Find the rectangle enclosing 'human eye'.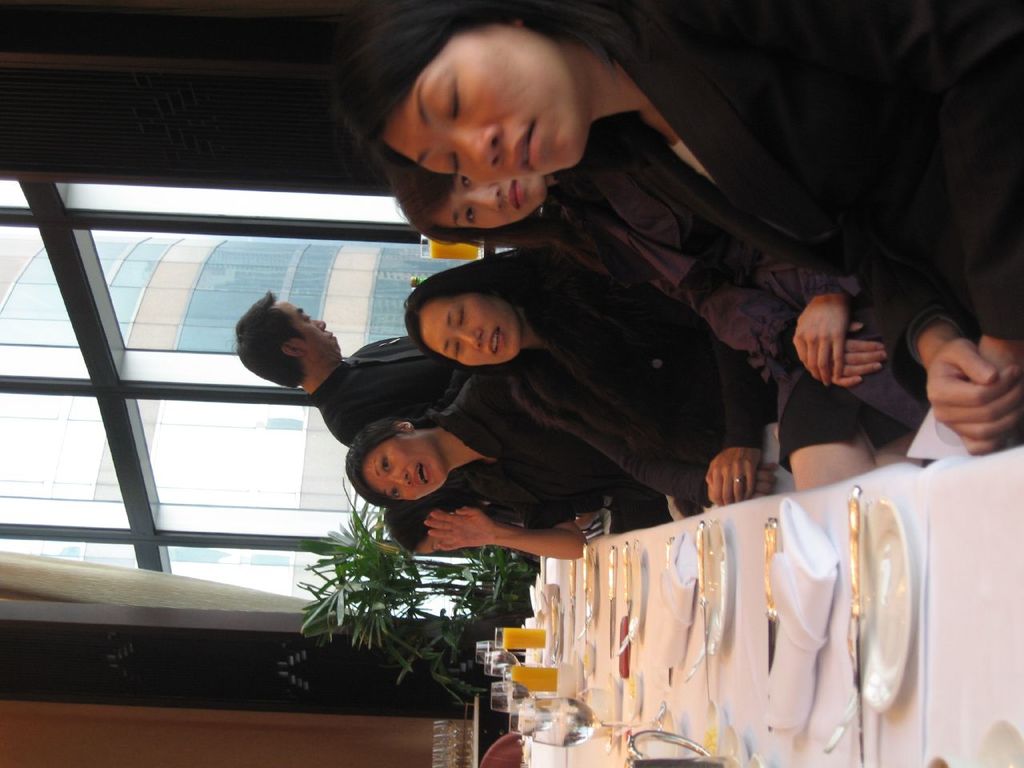
438/75/460/122.
